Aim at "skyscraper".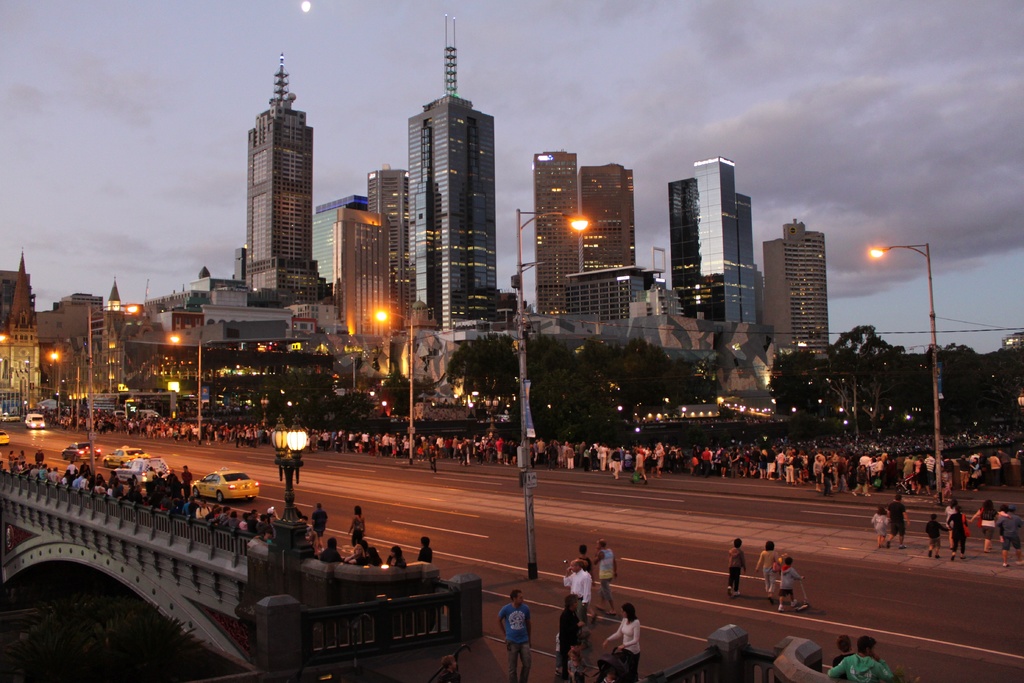
Aimed at crop(244, 54, 314, 297).
